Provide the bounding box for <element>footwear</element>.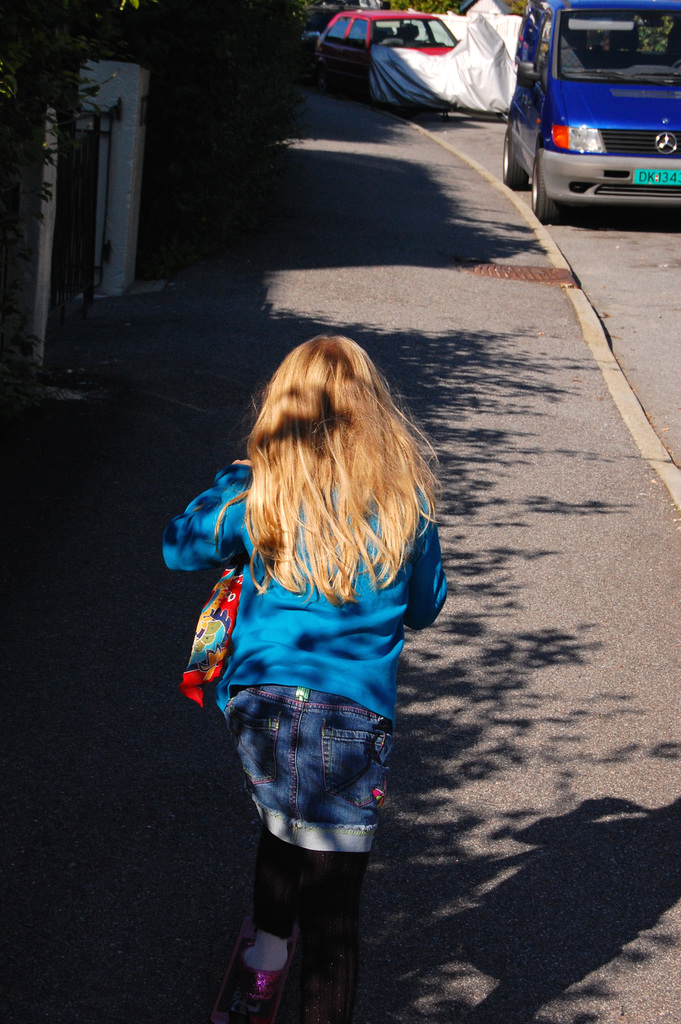
228,930,307,1010.
